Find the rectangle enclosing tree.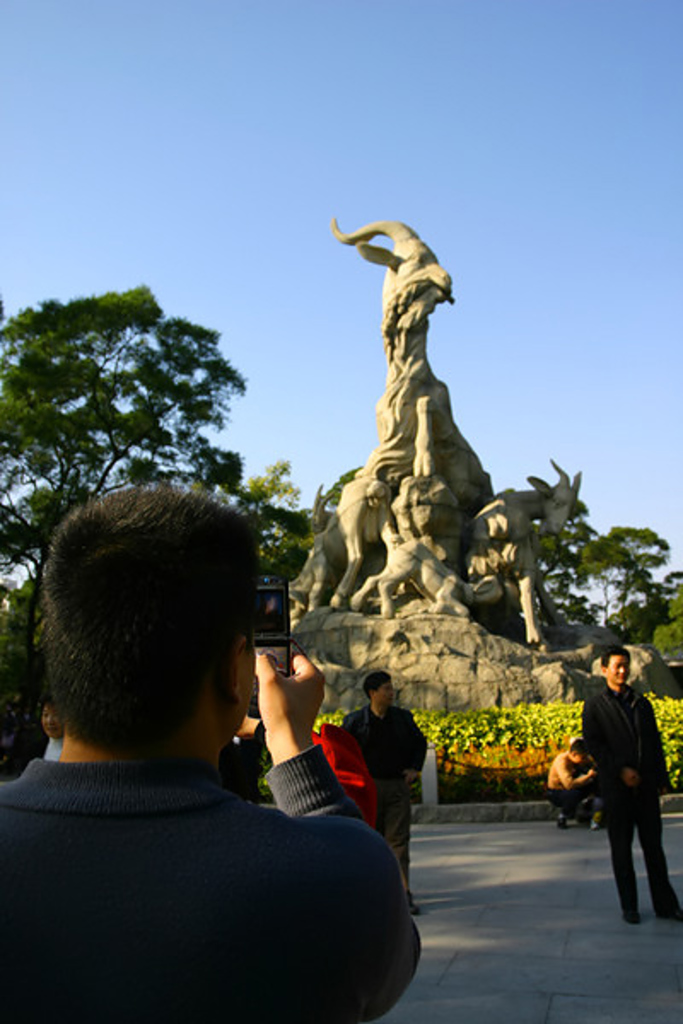
<bbox>198, 457, 359, 587</bbox>.
